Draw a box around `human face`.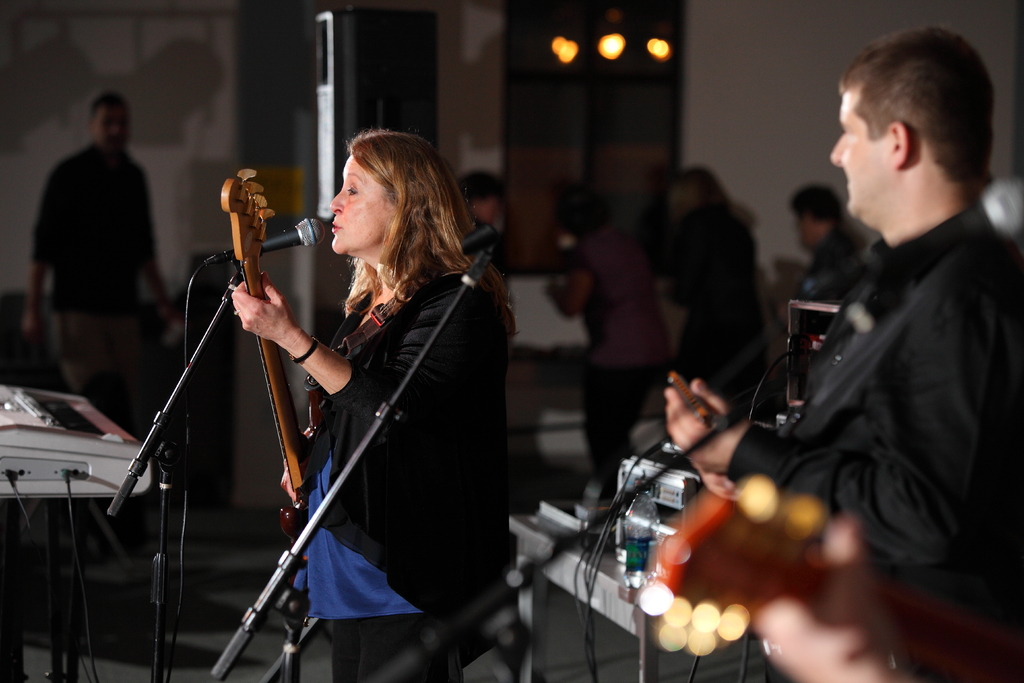
crop(332, 151, 390, 252).
